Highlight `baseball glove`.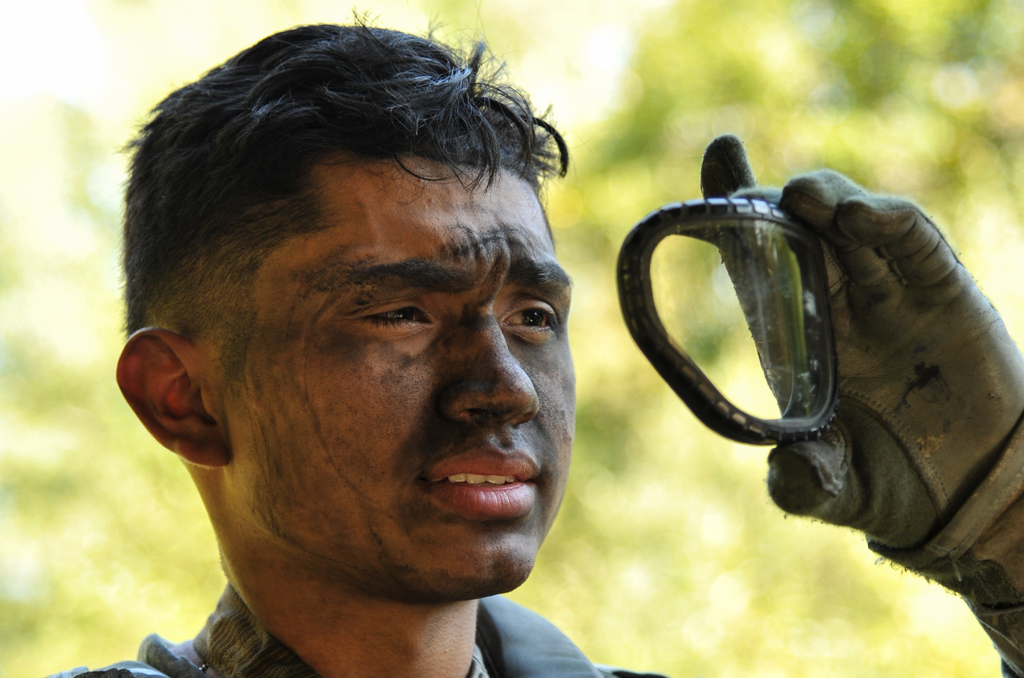
Highlighted region: BBox(692, 130, 1023, 677).
